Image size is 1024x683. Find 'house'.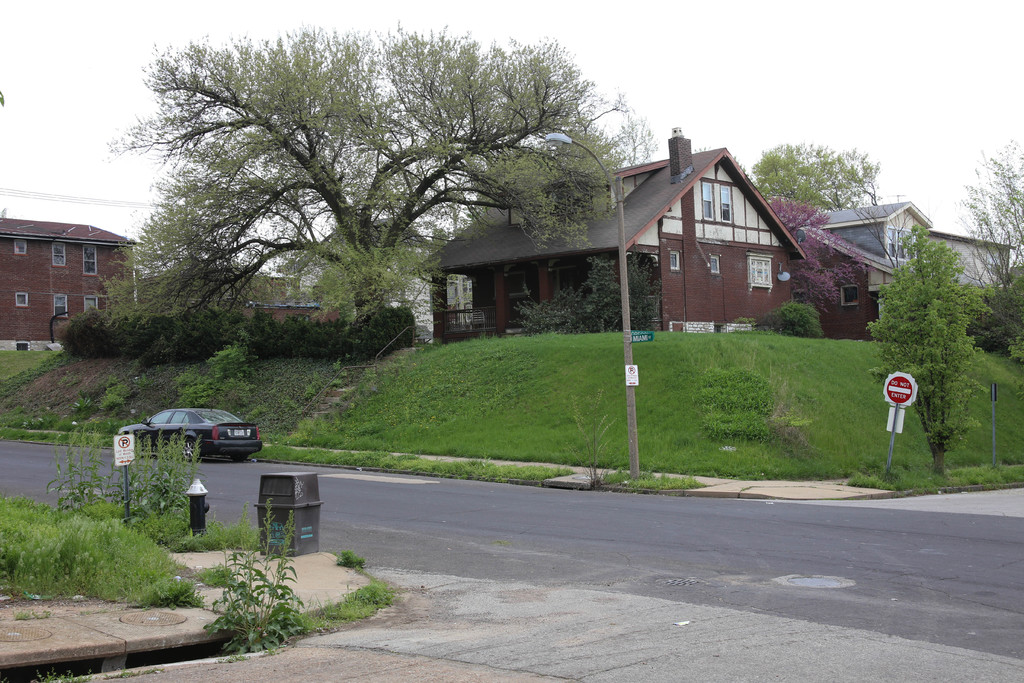
<bbox>410, 127, 809, 330</bbox>.
